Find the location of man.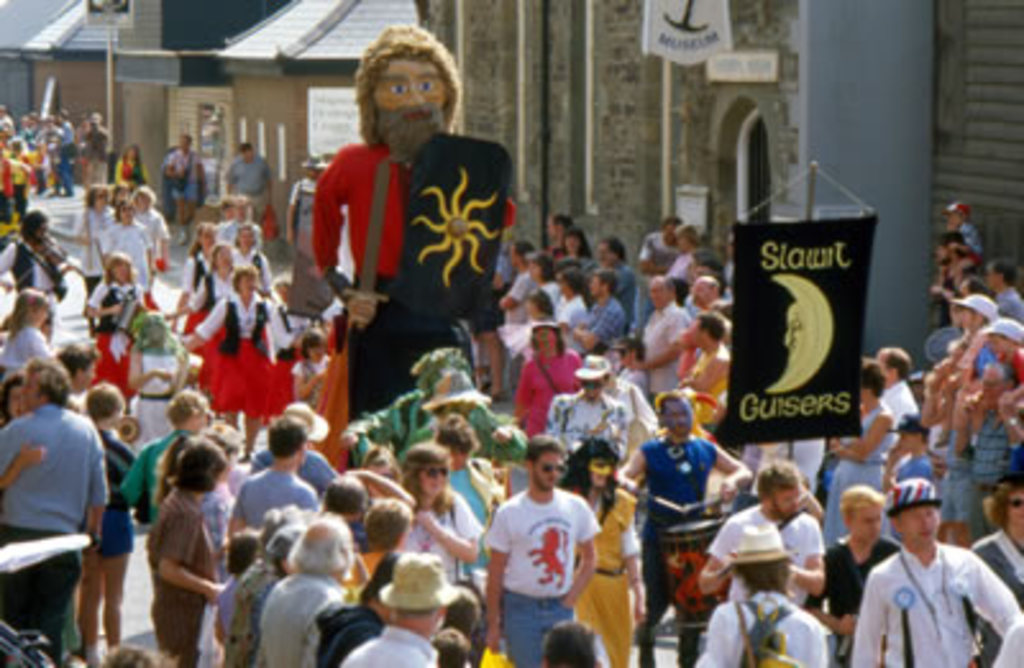
Location: (left=479, top=433, right=604, bottom=665).
